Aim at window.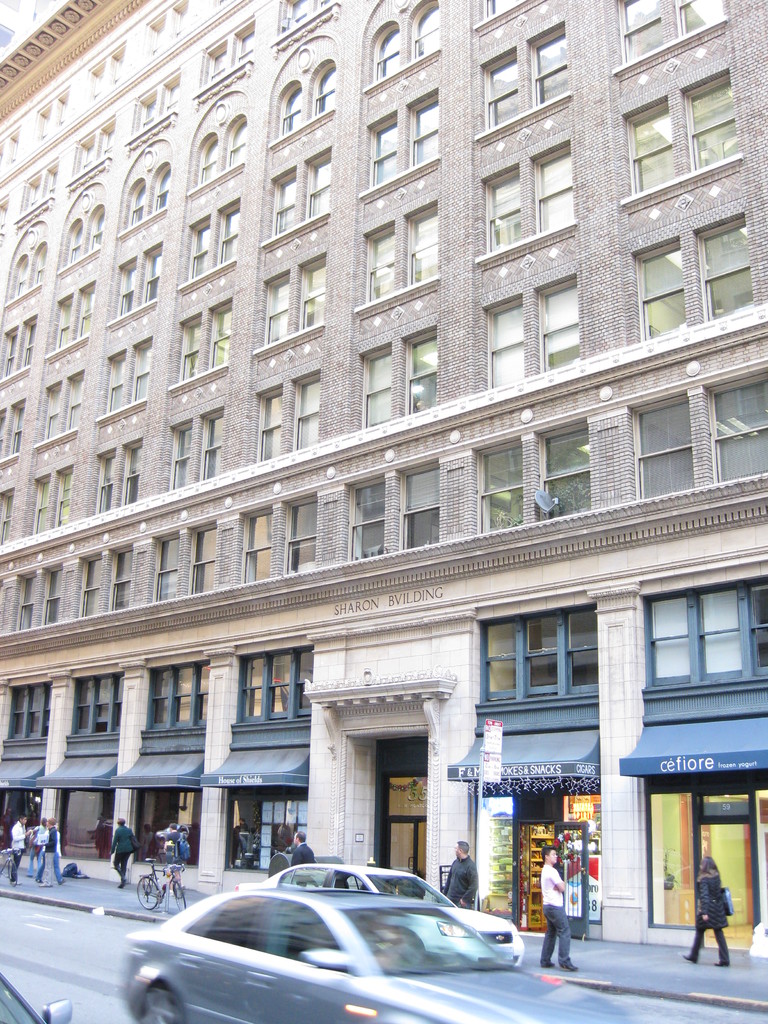
Aimed at select_region(404, 95, 441, 161).
